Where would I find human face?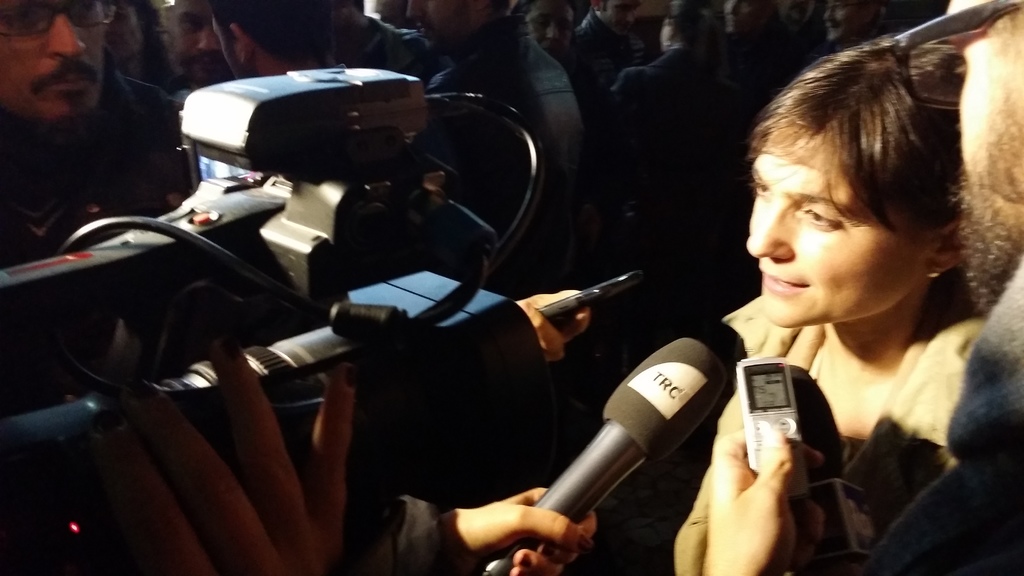
At <box>714,0,753,37</box>.
